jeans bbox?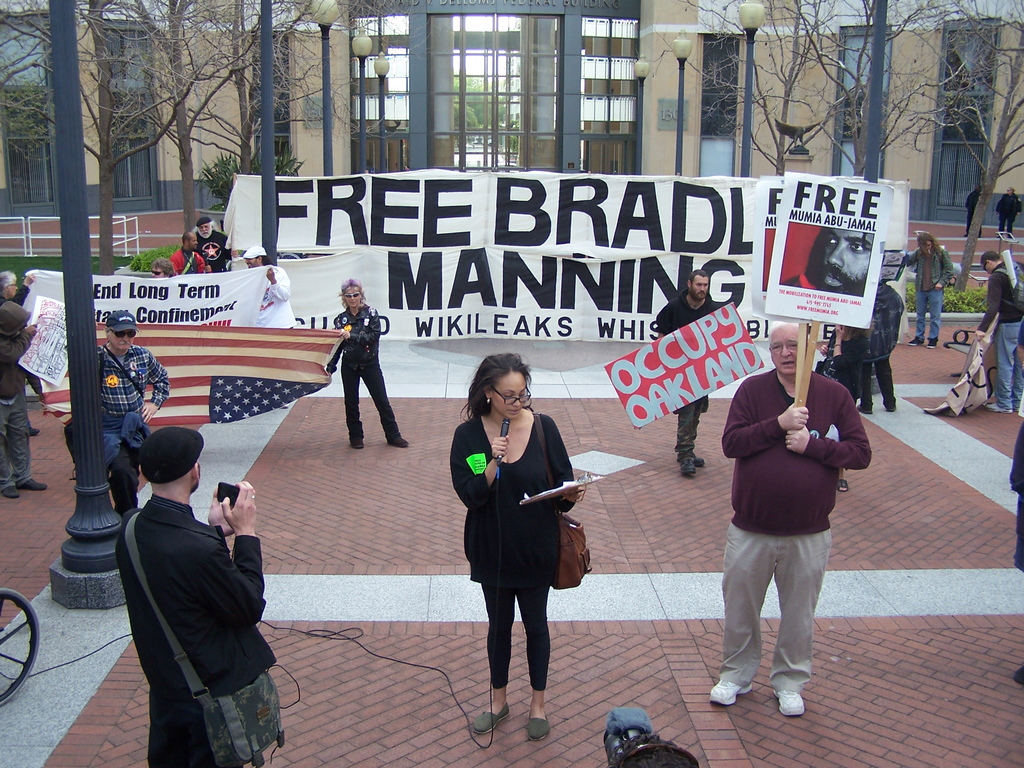
region(992, 319, 1023, 408)
